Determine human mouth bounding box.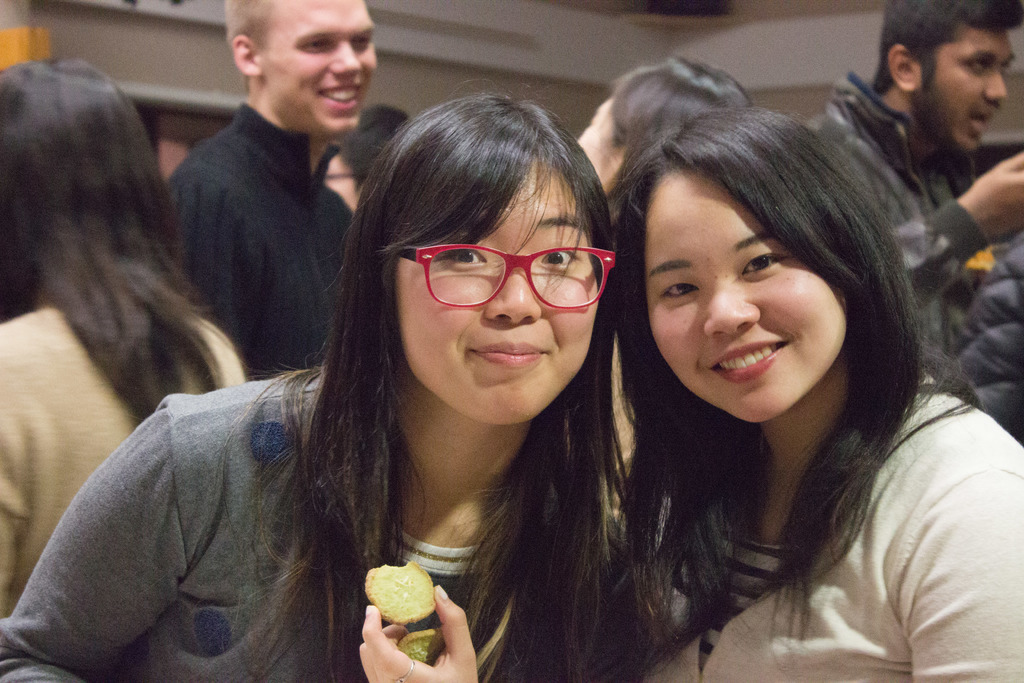
Determined: <box>709,343,787,375</box>.
